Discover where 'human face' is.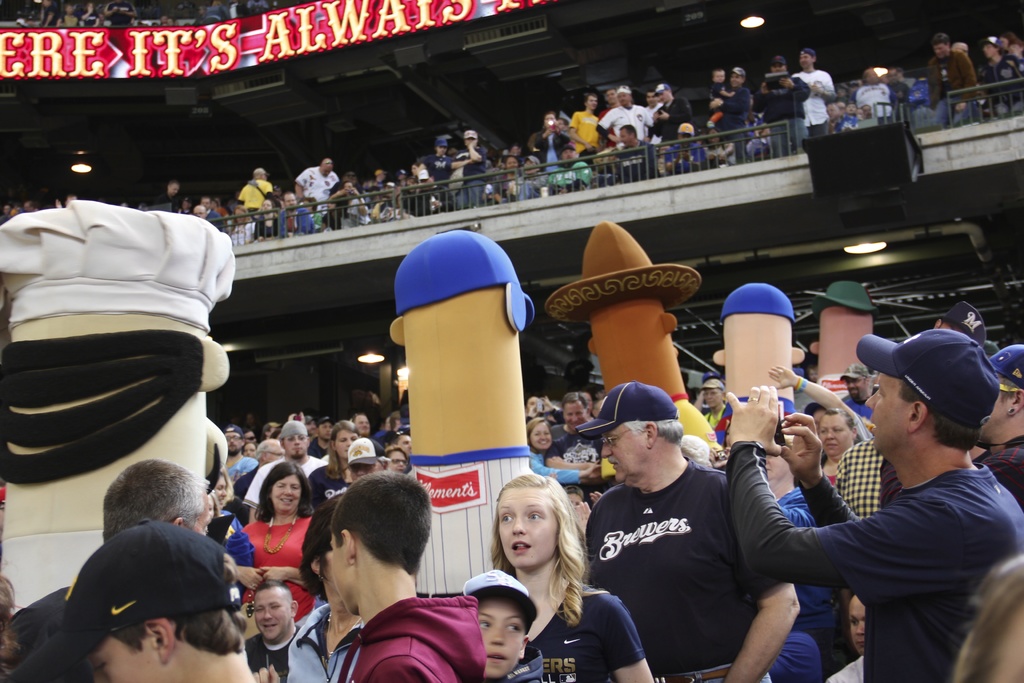
Discovered at l=274, t=481, r=300, b=506.
